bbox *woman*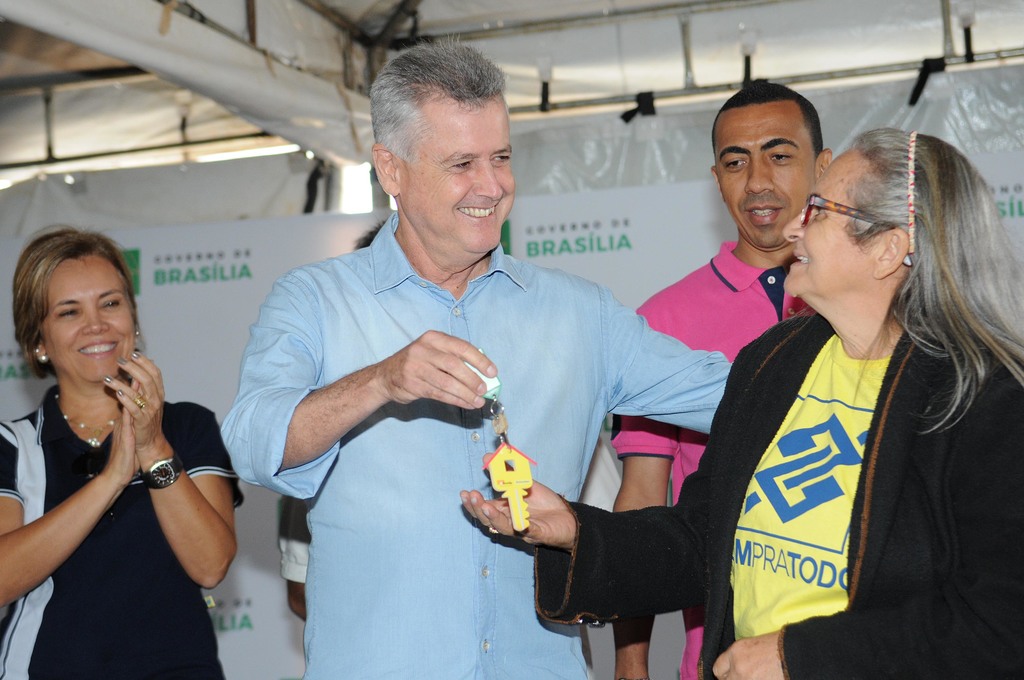
left=454, top=125, right=1023, bottom=679
